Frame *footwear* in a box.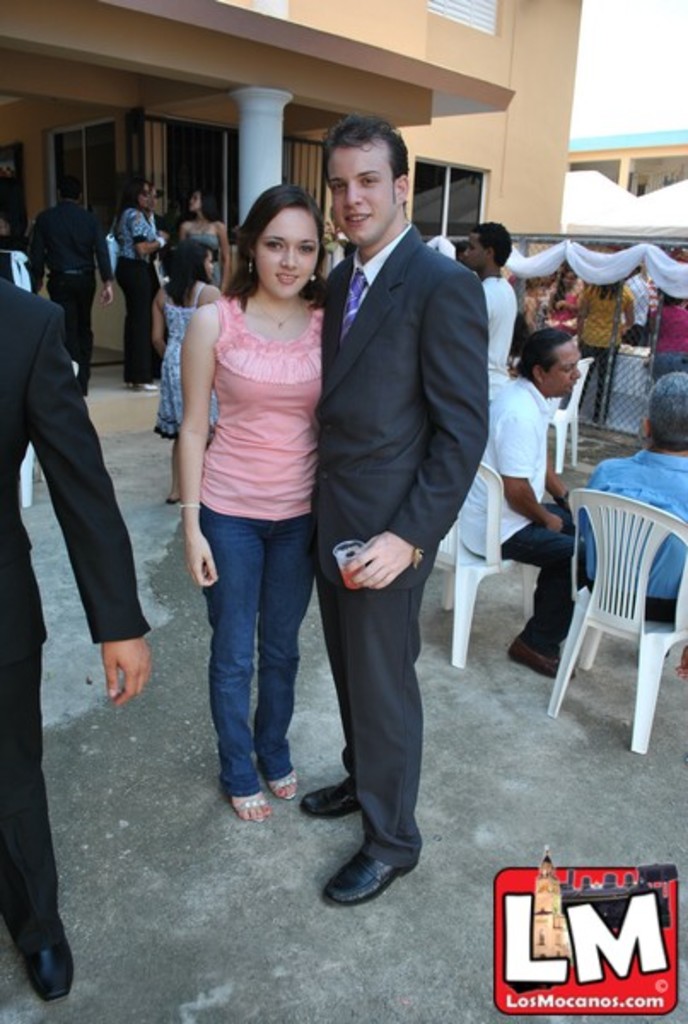
box=[505, 635, 577, 678].
